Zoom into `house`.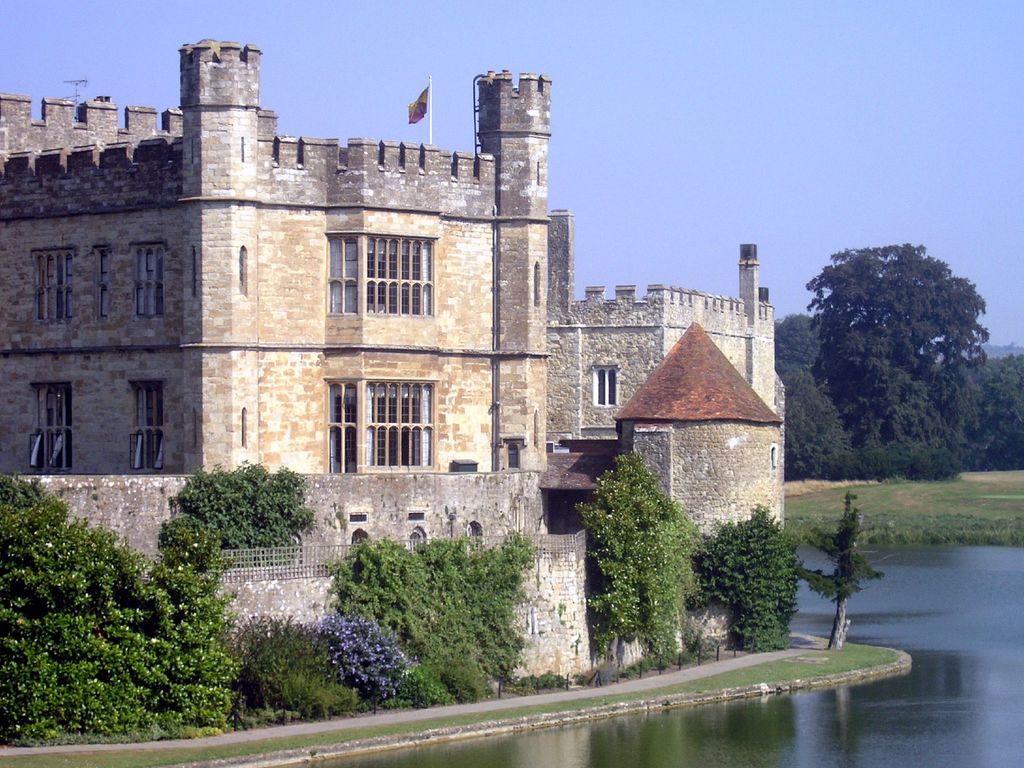
Zoom target: 527 218 794 666.
